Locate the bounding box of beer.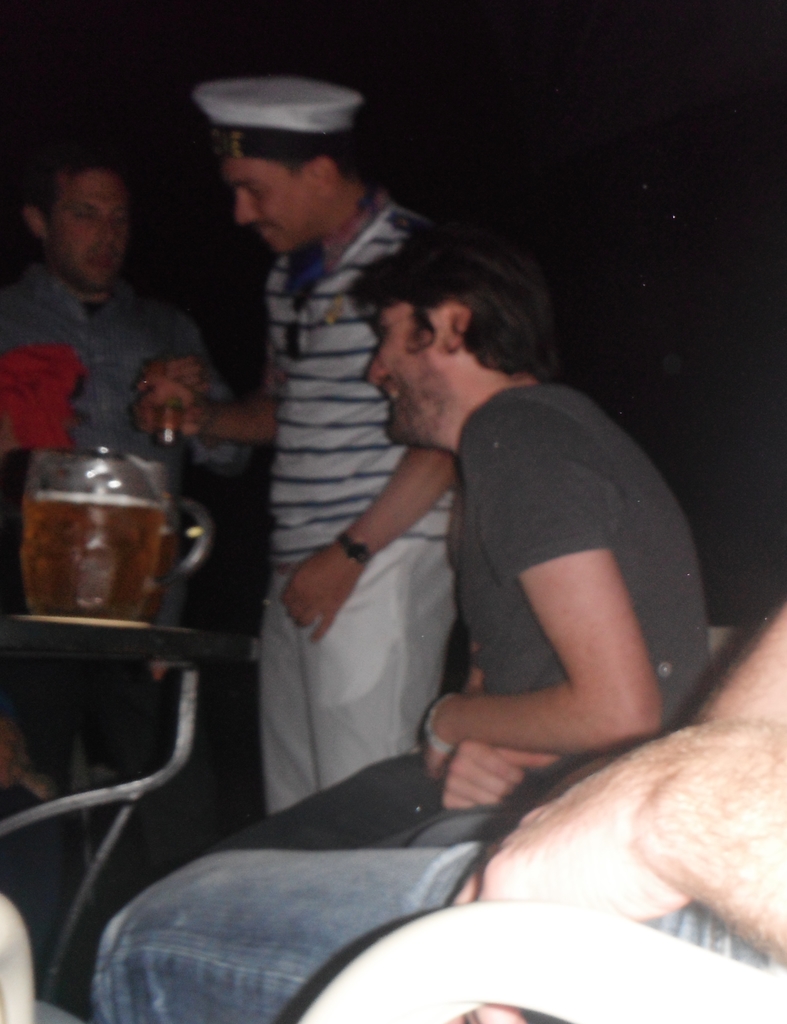
Bounding box: (21, 490, 169, 620).
